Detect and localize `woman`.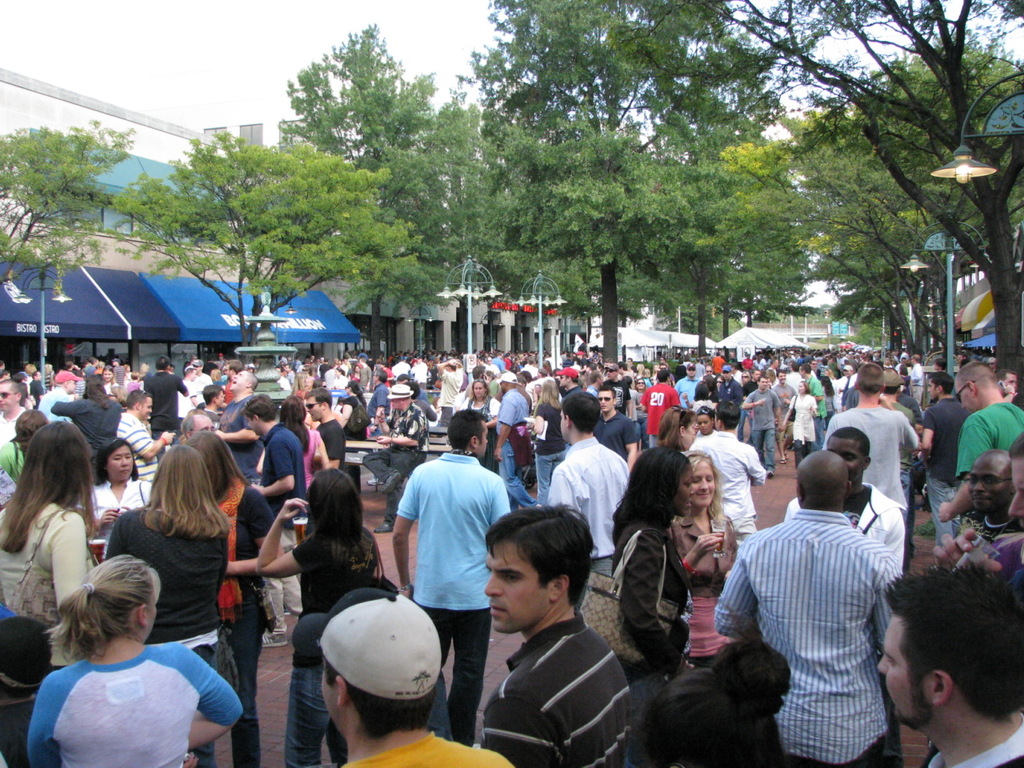
Localized at [640,377,648,447].
